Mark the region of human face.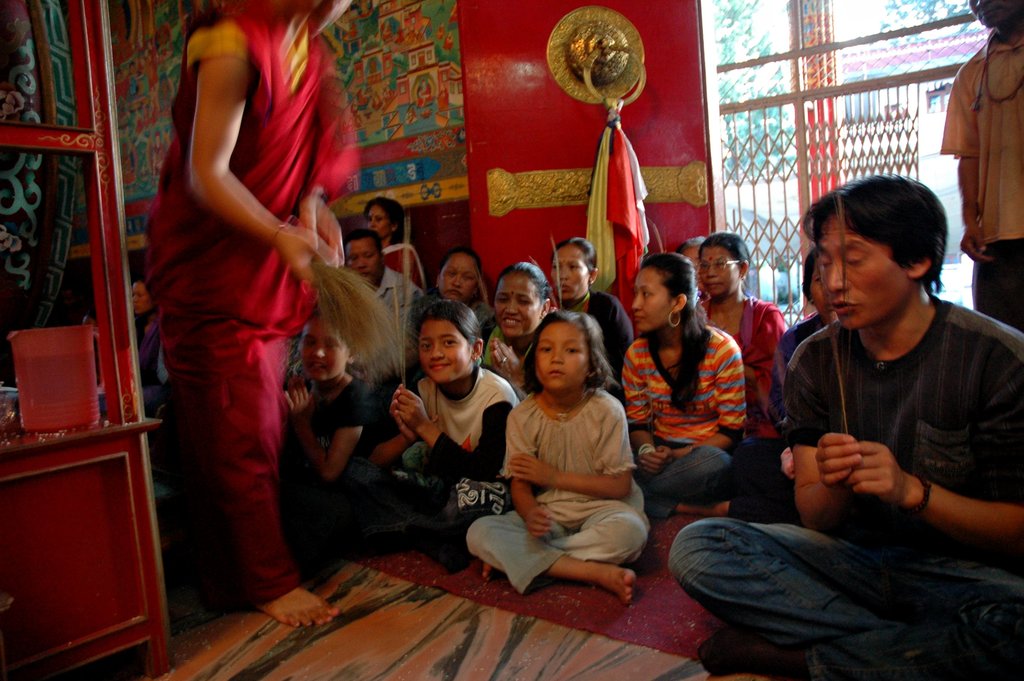
Region: (343,239,382,290).
